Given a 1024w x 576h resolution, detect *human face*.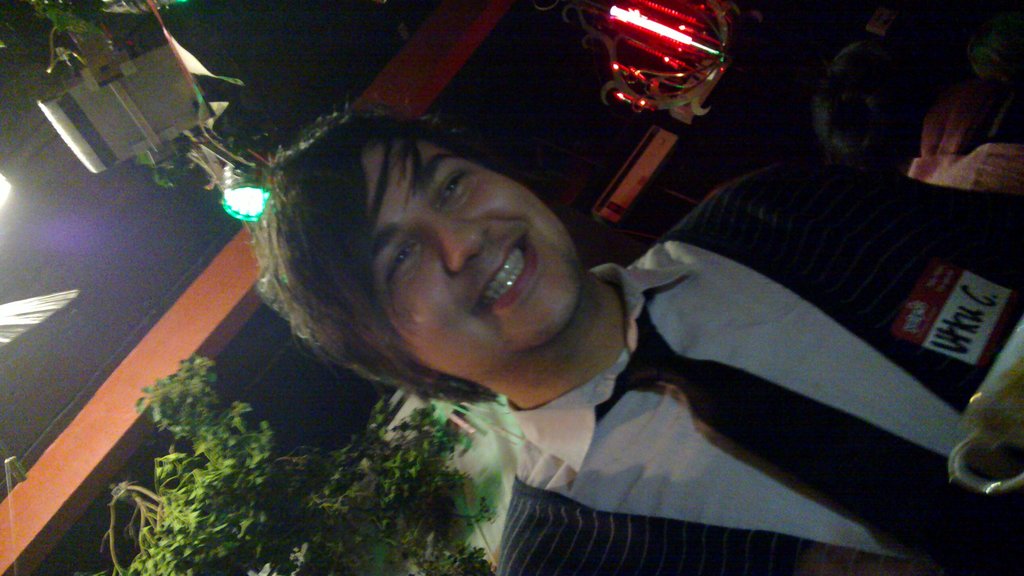
locate(325, 113, 580, 393).
